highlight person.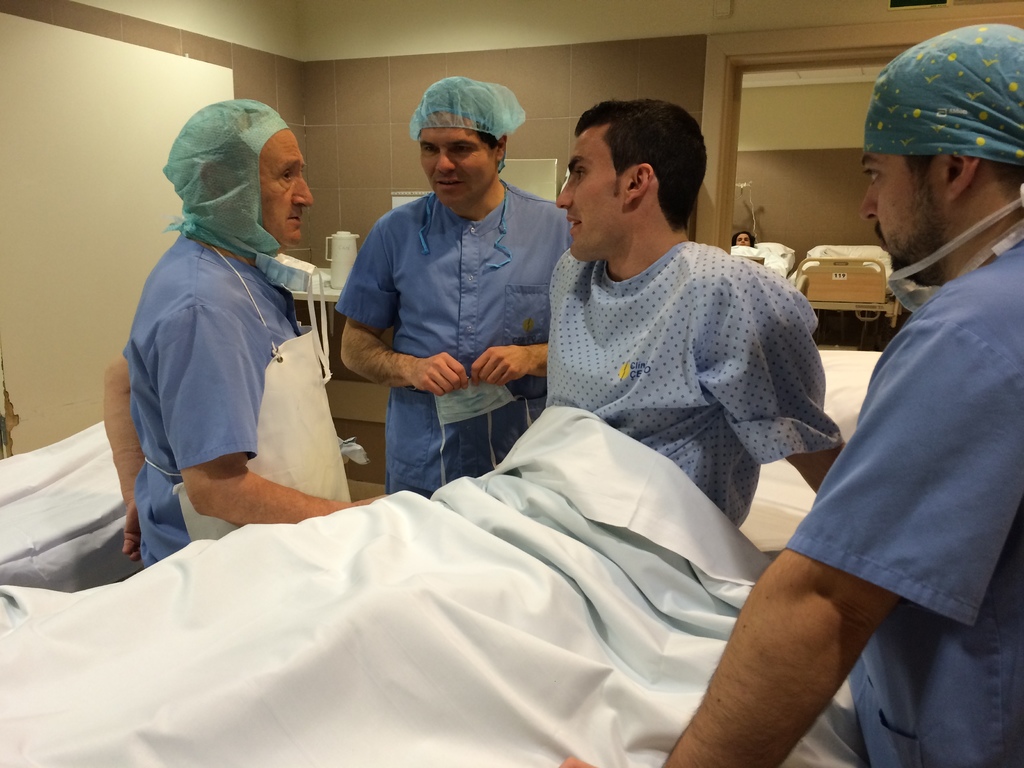
Highlighted region: <bbox>563, 20, 1023, 767</bbox>.
